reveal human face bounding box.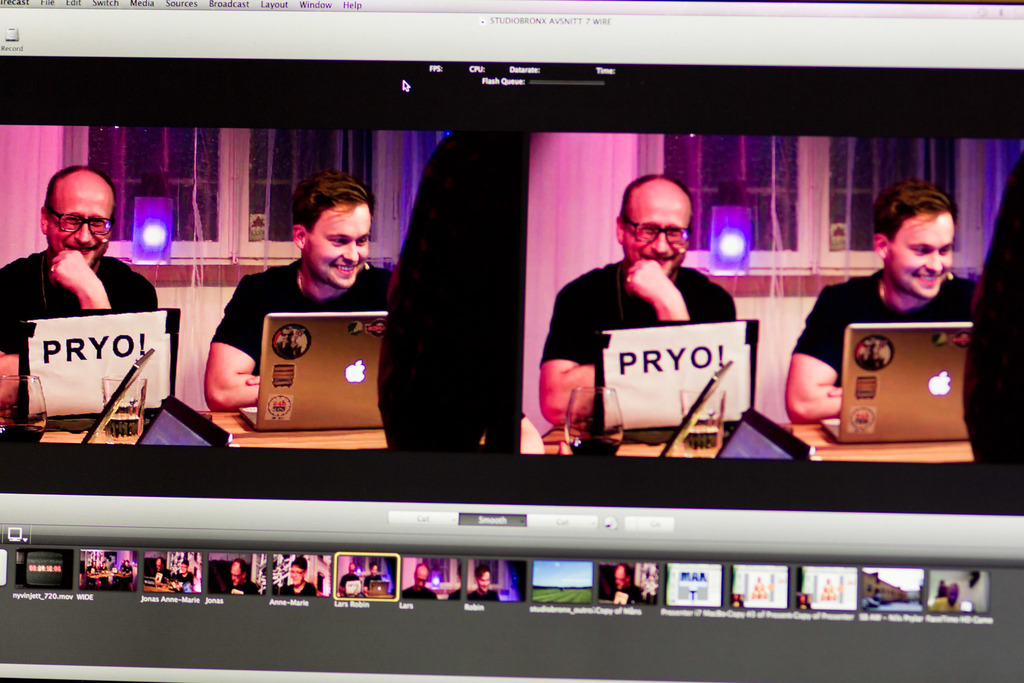
Revealed: pyautogui.locateOnScreen(44, 177, 116, 268).
